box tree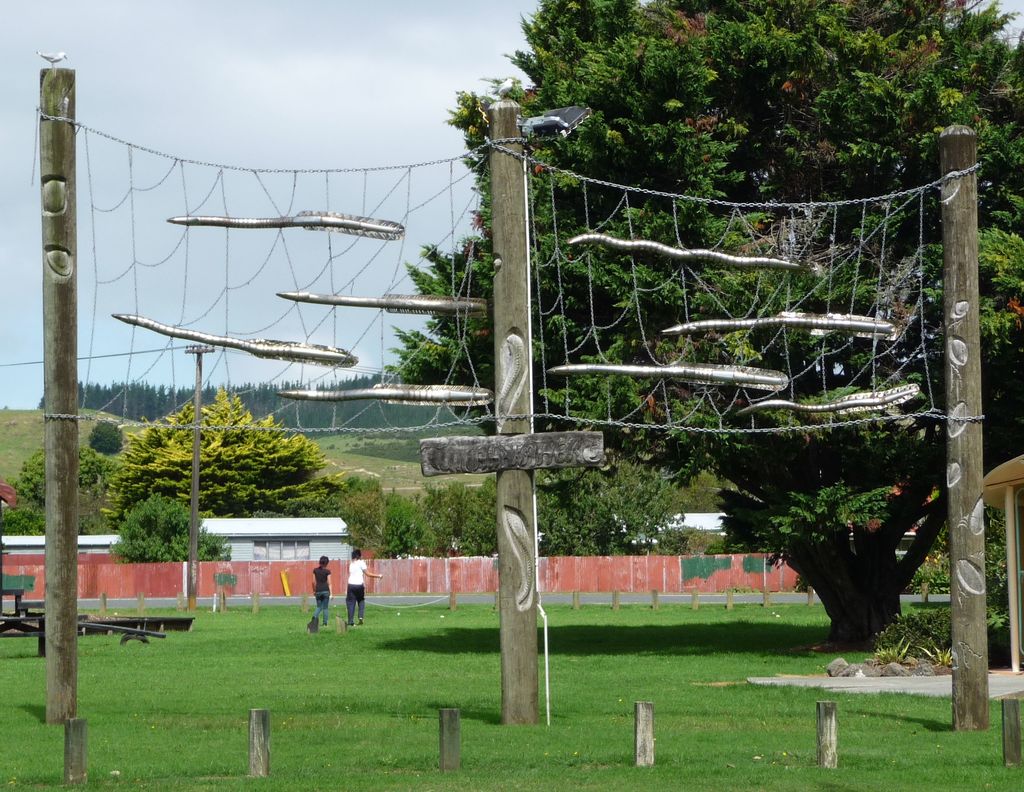
<box>0,443,118,543</box>
